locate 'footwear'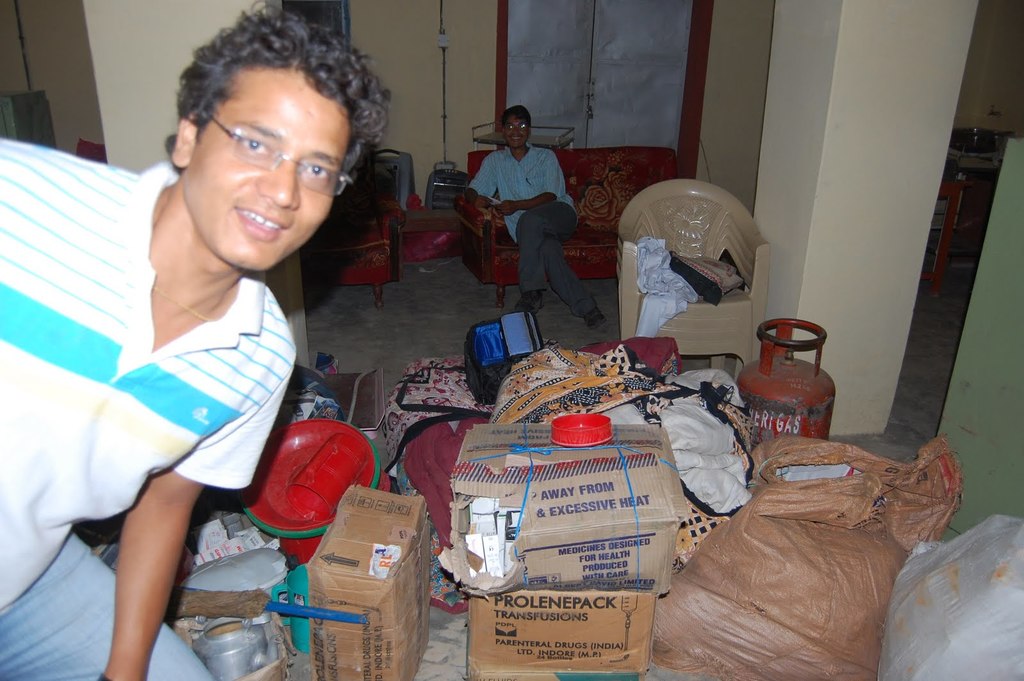
580,301,609,330
